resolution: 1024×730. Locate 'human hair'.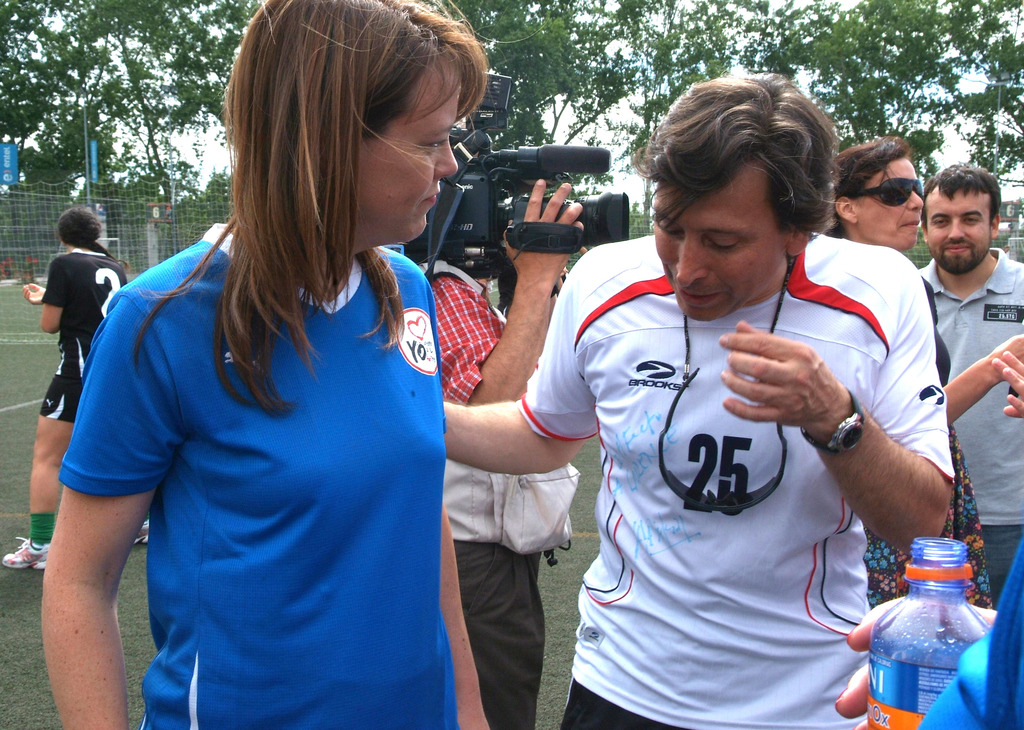
select_region(627, 73, 857, 279).
